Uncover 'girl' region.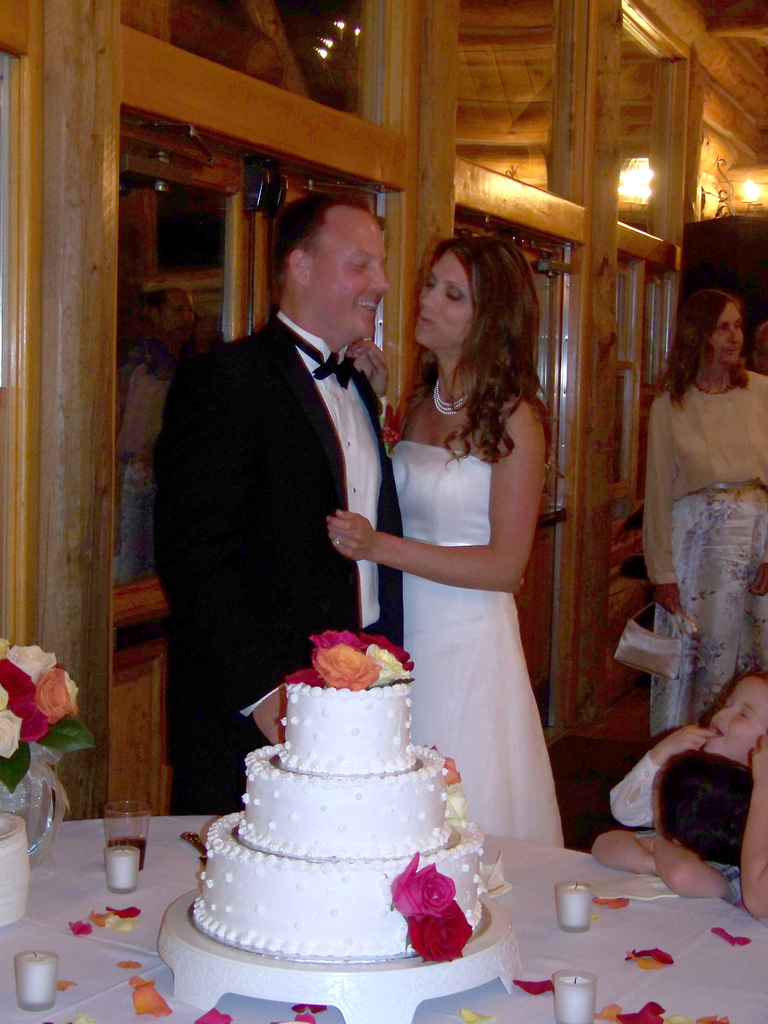
Uncovered: box=[616, 669, 767, 825].
